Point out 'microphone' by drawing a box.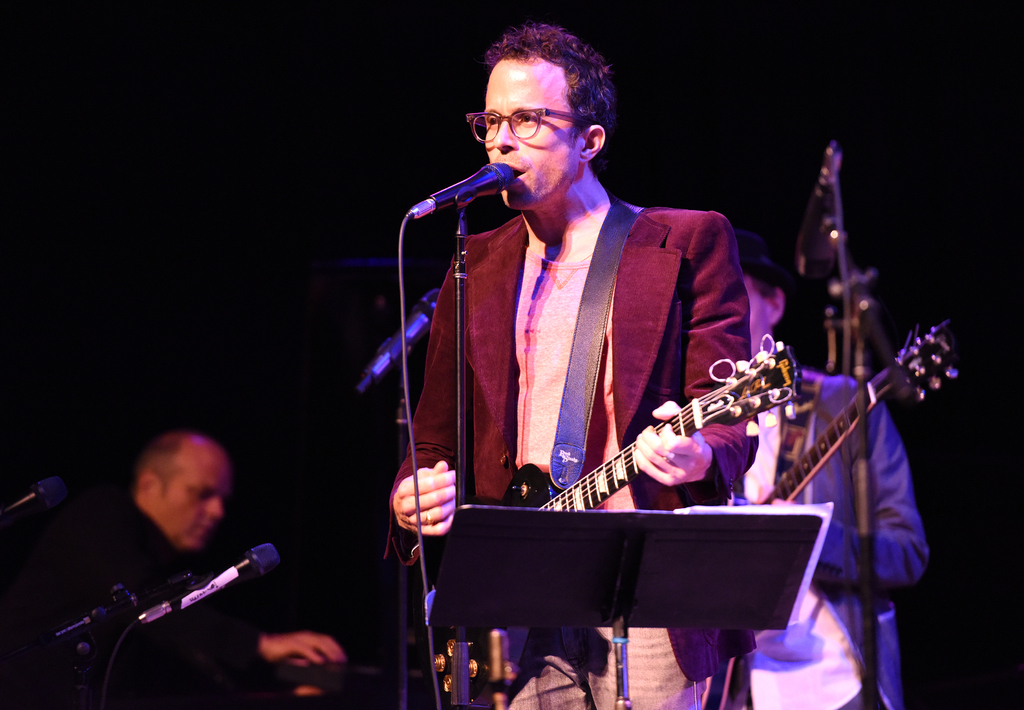
{"x1": 795, "y1": 134, "x2": 840, "y2": 286}.
